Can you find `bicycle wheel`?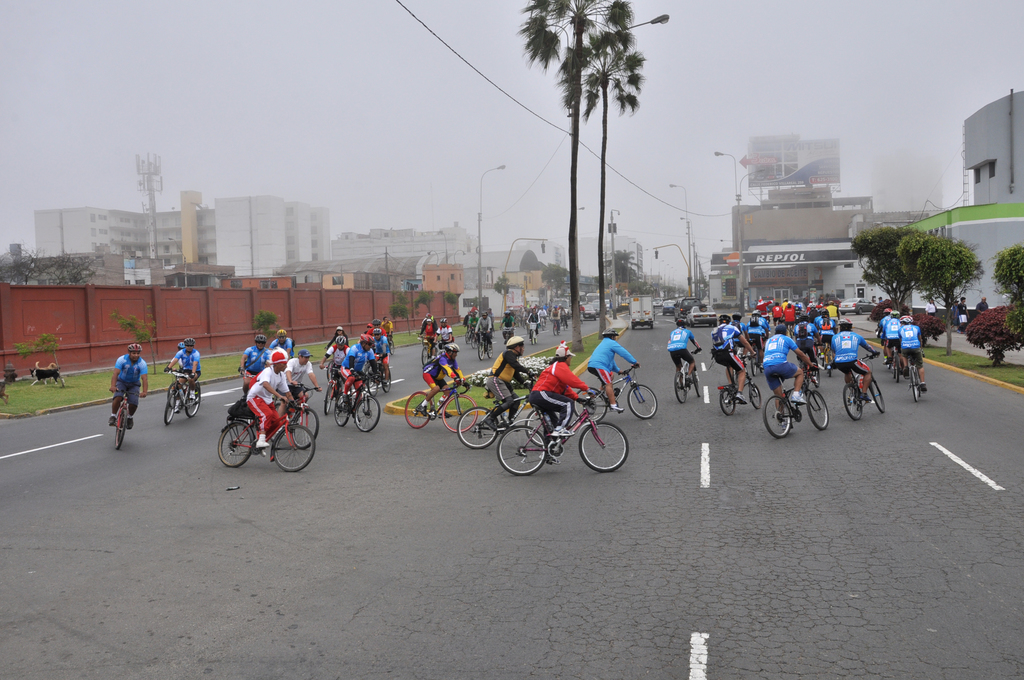
Yes, bounding box: 422/345/428/369.
